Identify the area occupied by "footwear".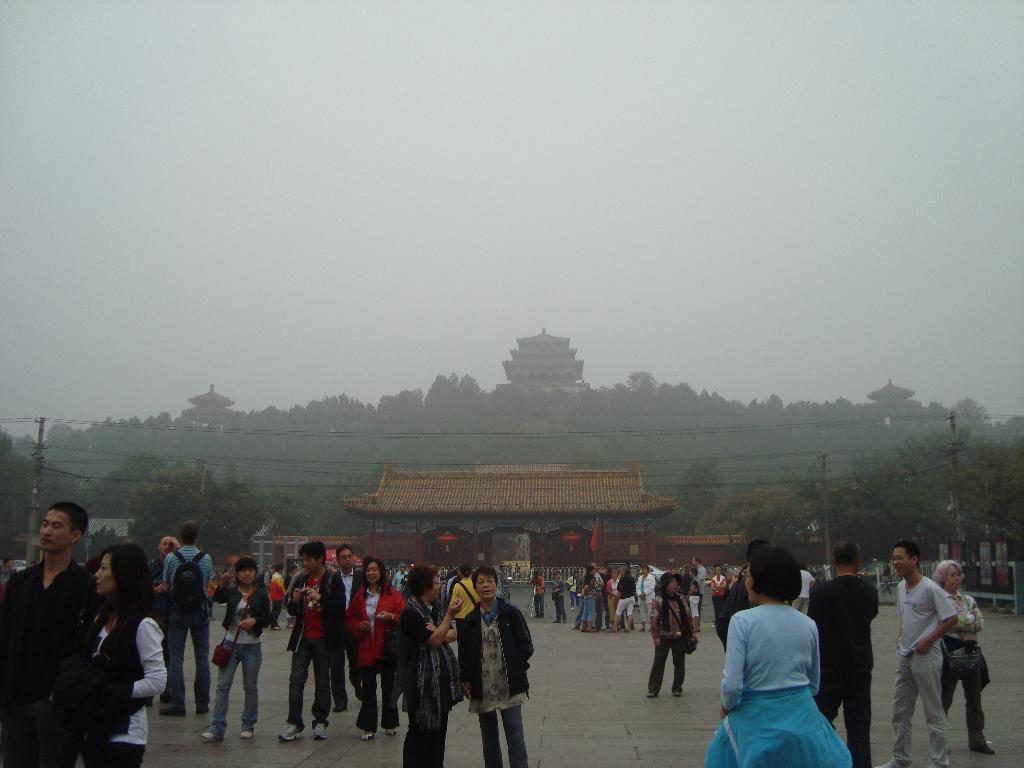
Area: (675,689,682,696).
